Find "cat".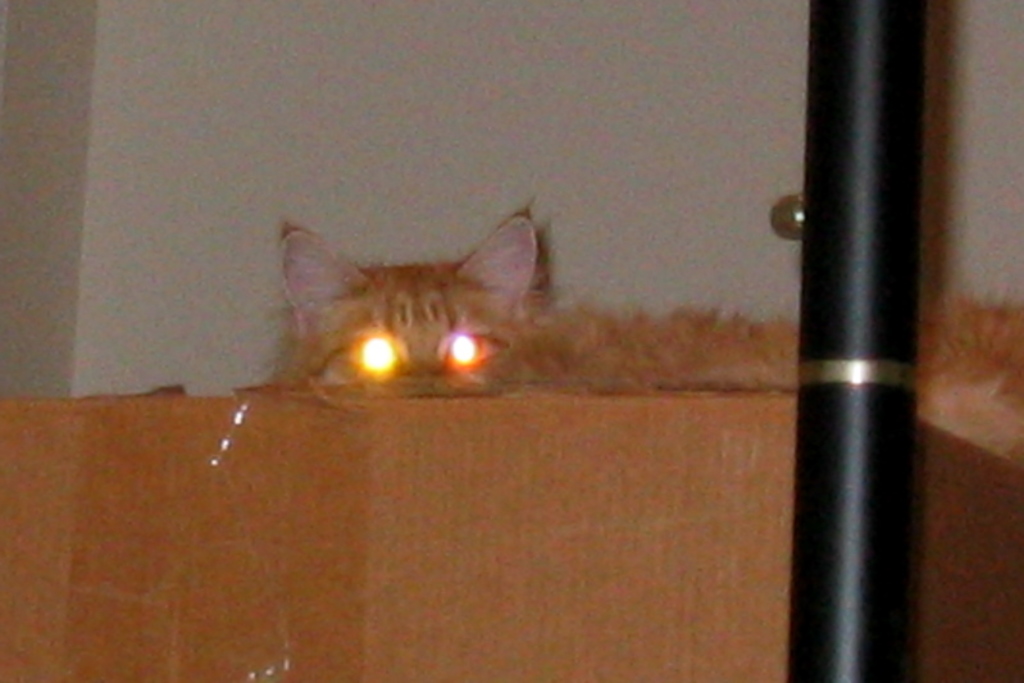
[left=251, top=201, right=1023, bottom=429].
